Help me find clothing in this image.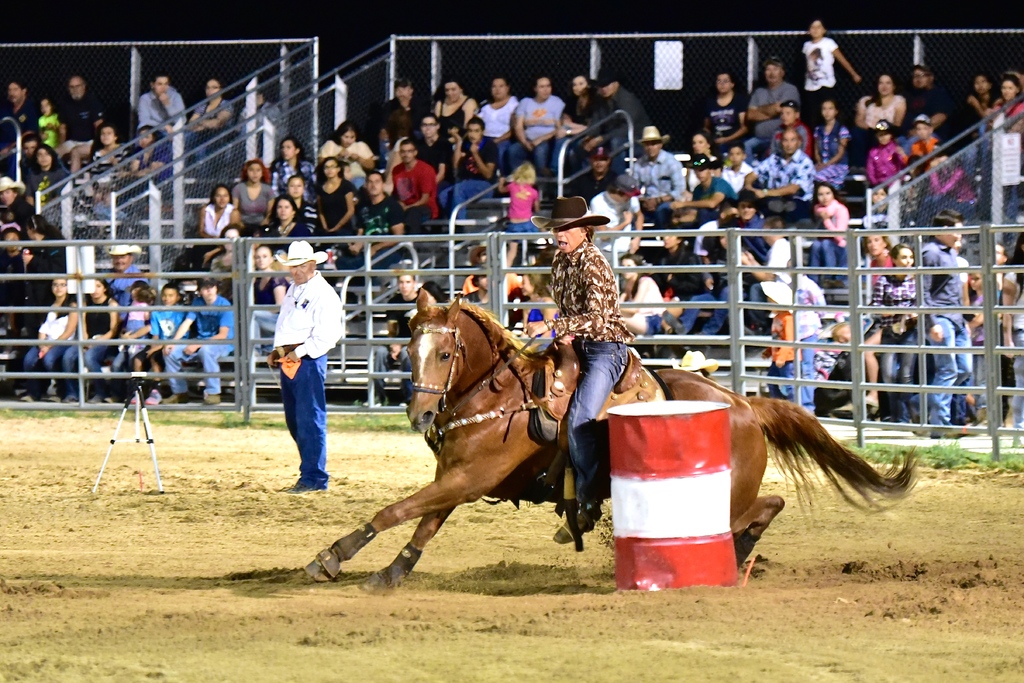
Found it: 232/179/275/238.
